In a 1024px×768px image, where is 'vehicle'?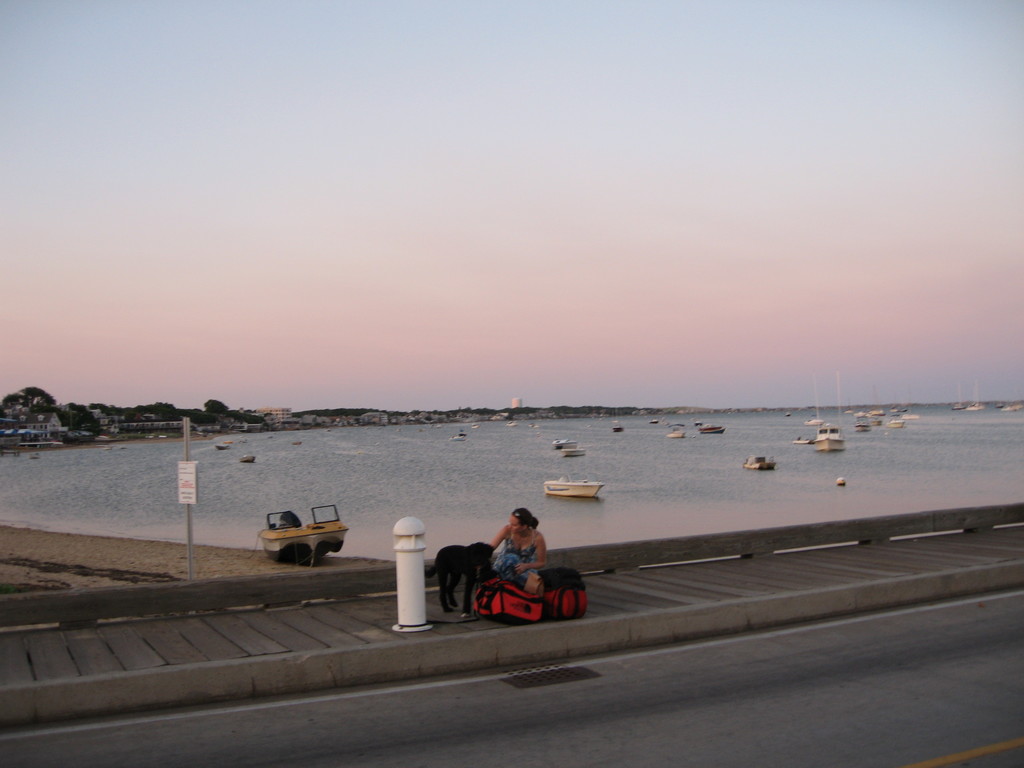
[801, 371, 845, 456].
